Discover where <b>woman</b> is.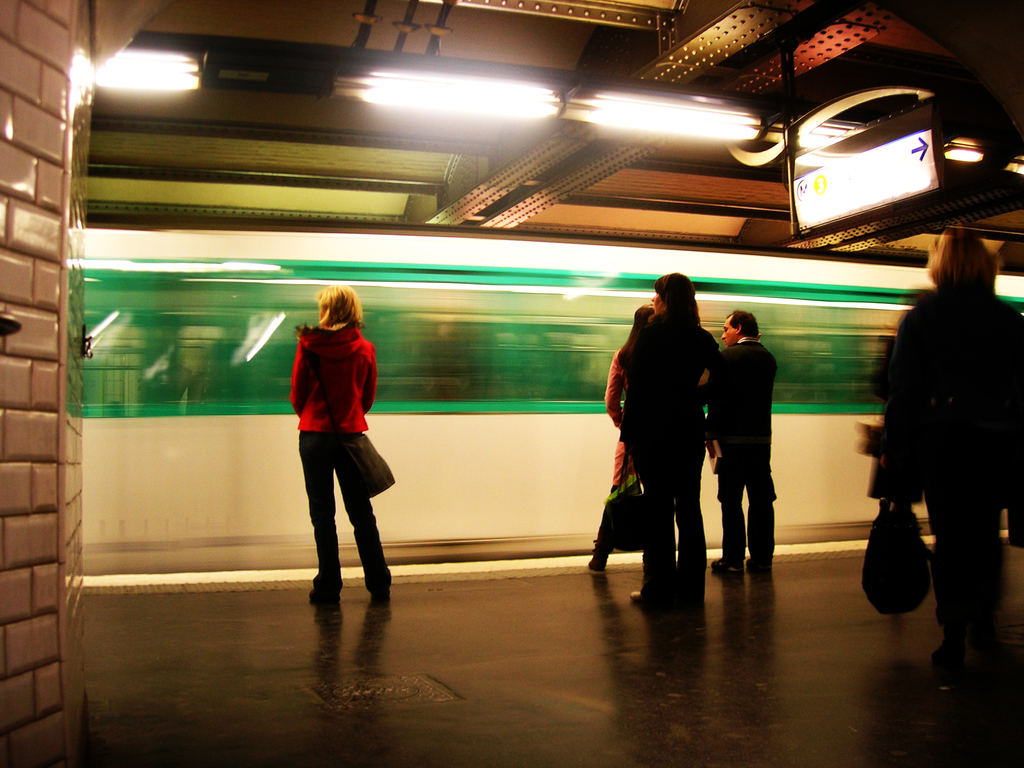
Discovered at 586/295/664/572.
